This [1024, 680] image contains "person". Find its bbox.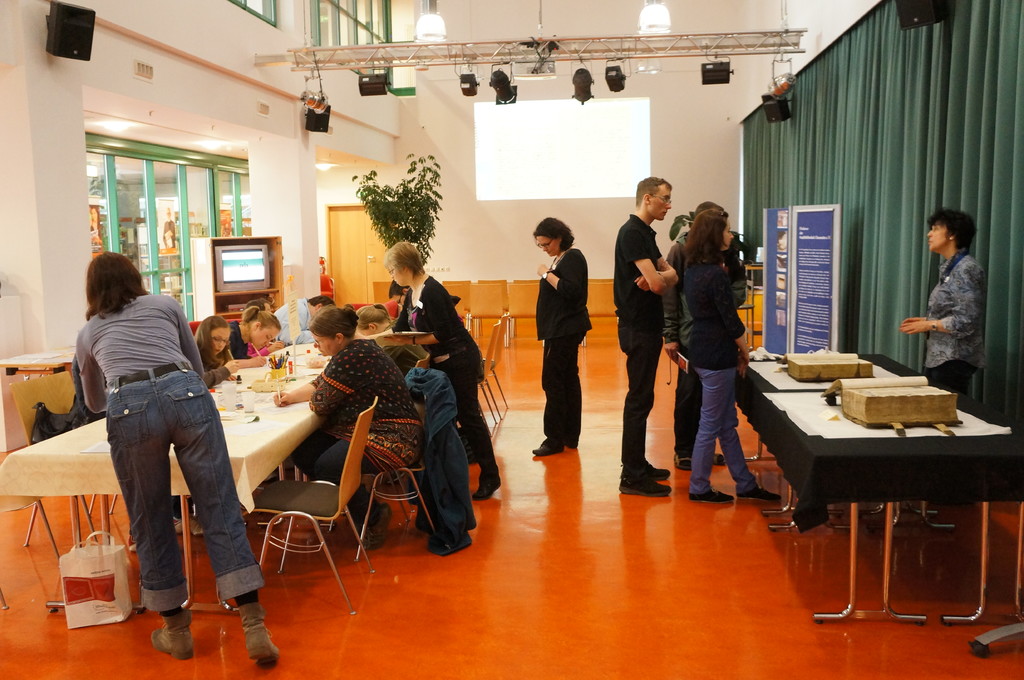
<box>247,296,285,357</box>.
